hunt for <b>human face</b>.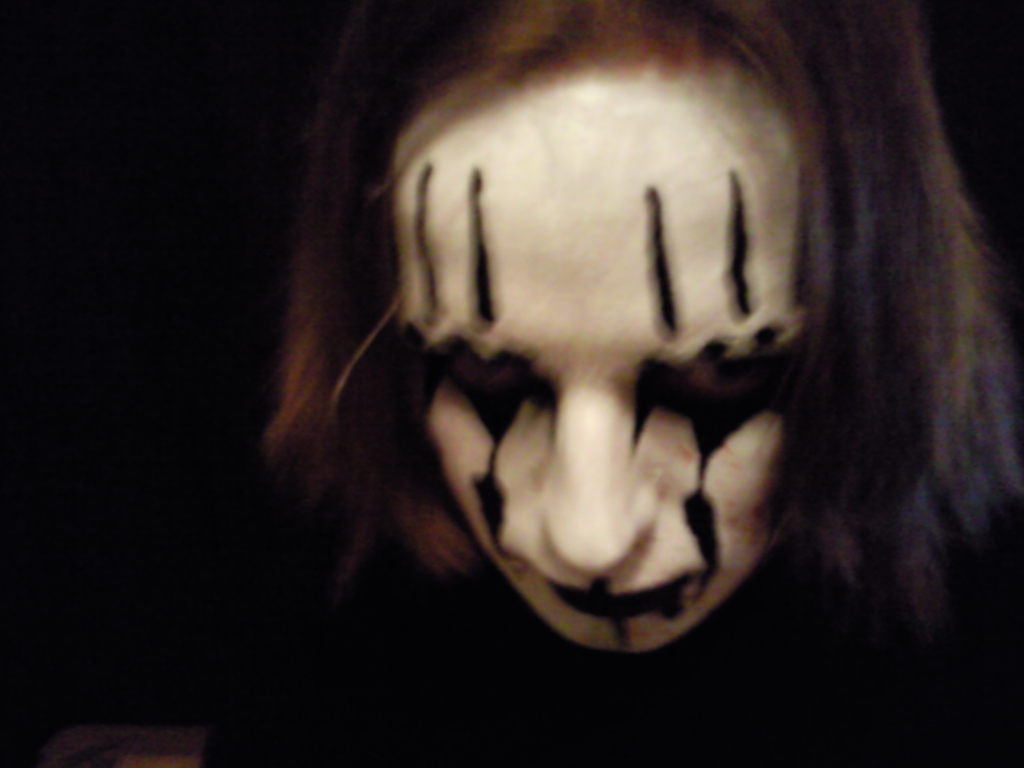
Hunted down at crop(386, 86, 803, 652).
